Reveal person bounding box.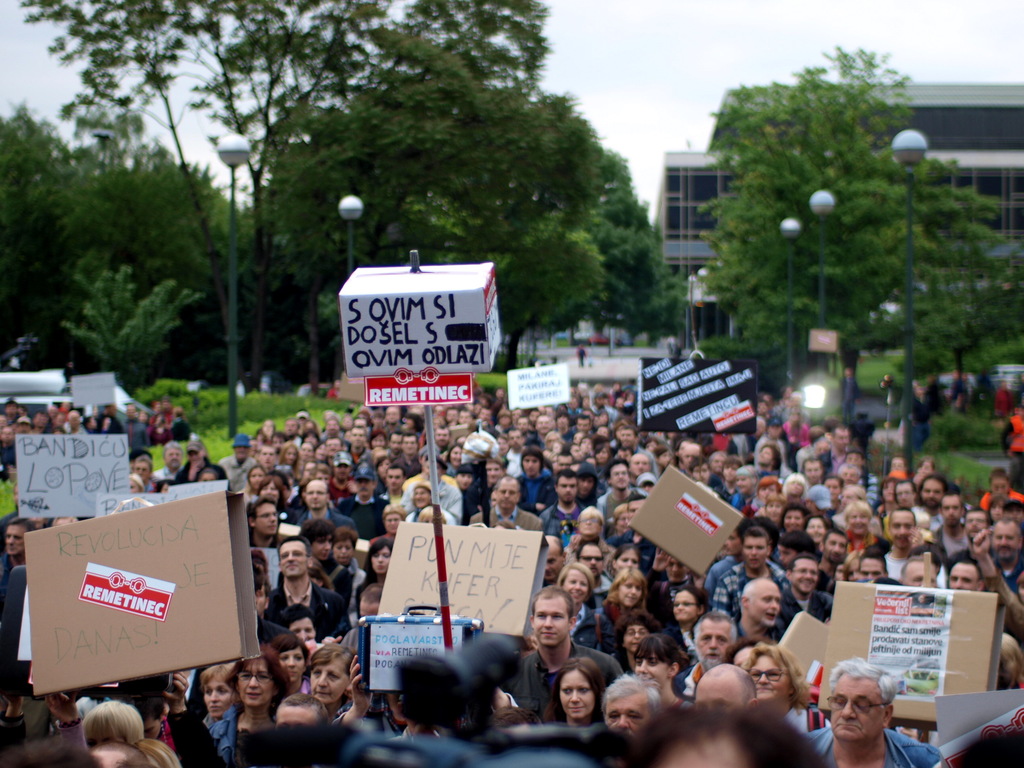
Revealed: region(527, 471, 579, 559).
